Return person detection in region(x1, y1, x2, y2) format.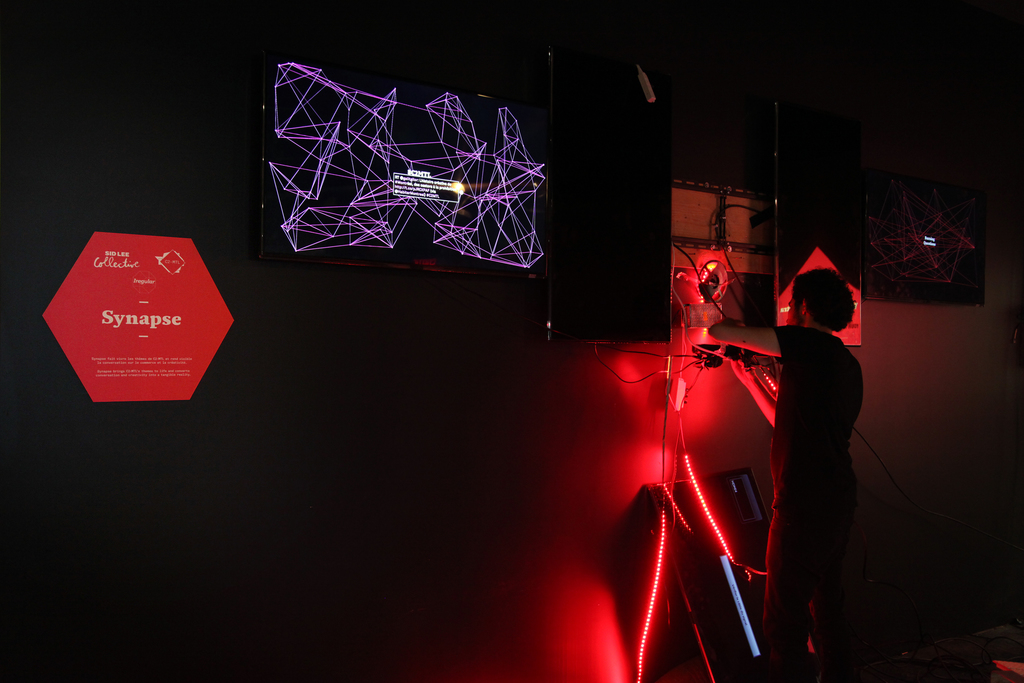
region(706, 243, 871, 656).
